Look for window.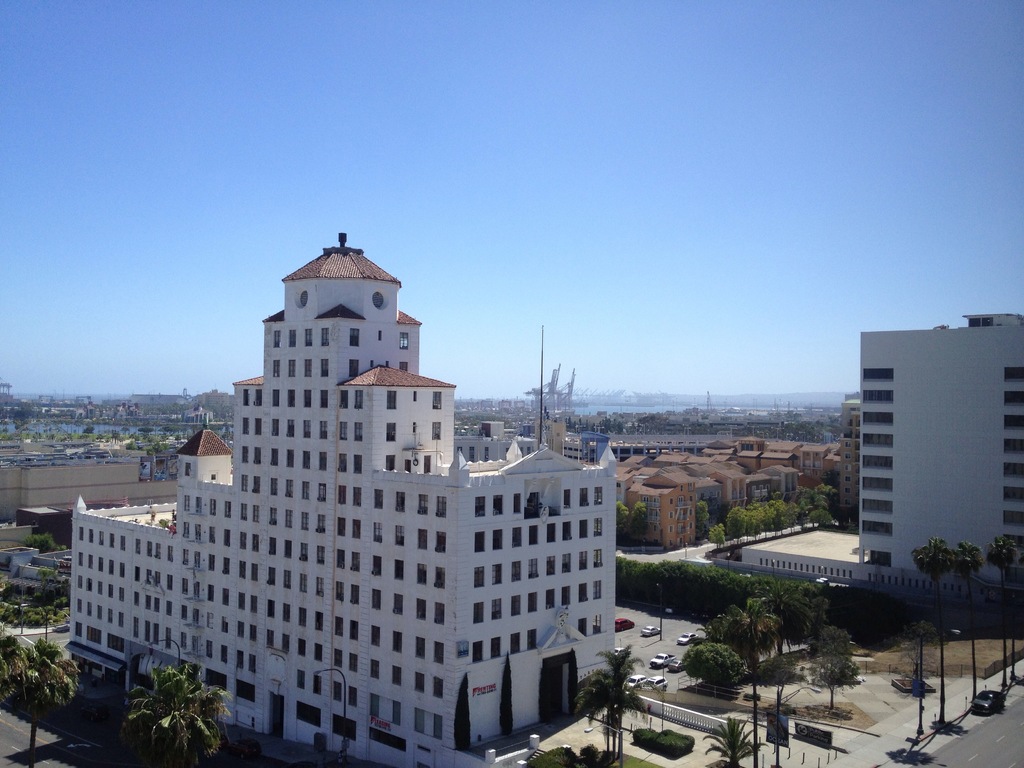
Found: left=320, top=386, right=326, bottom=406.
